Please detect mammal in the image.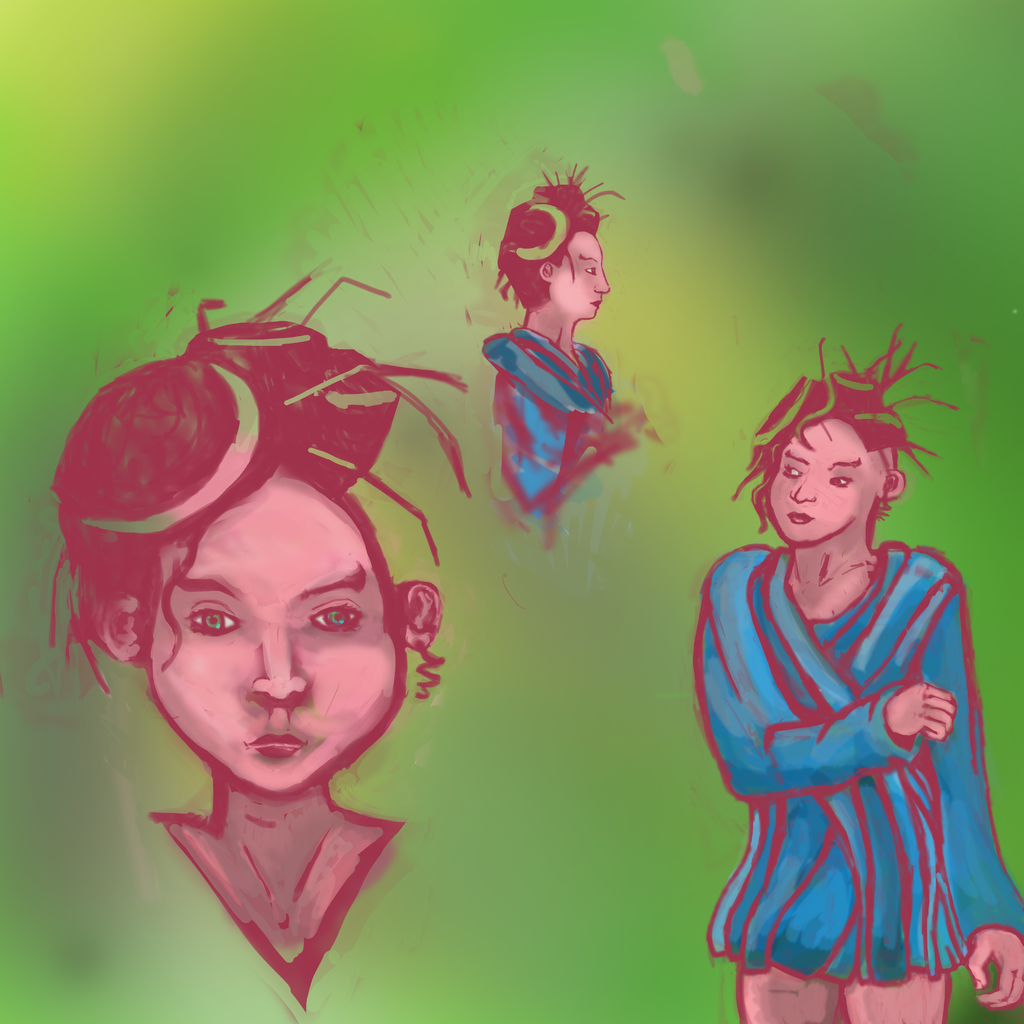
bbox(479, 159, 669, 550).
